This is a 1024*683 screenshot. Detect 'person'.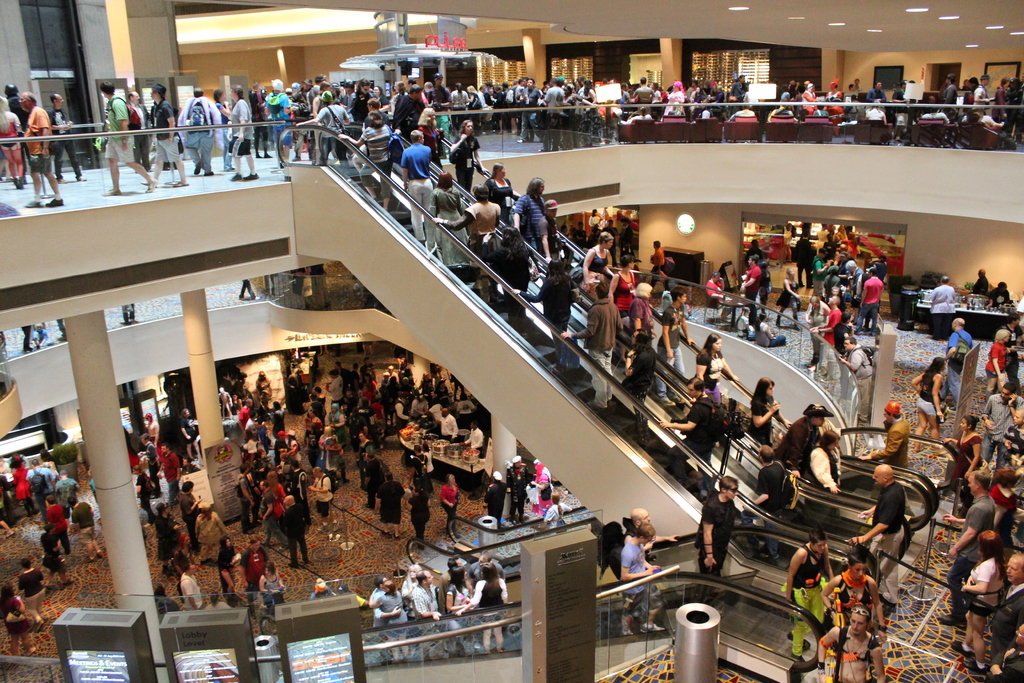
<bbox>34, 324, 52, 353</bbox>.
